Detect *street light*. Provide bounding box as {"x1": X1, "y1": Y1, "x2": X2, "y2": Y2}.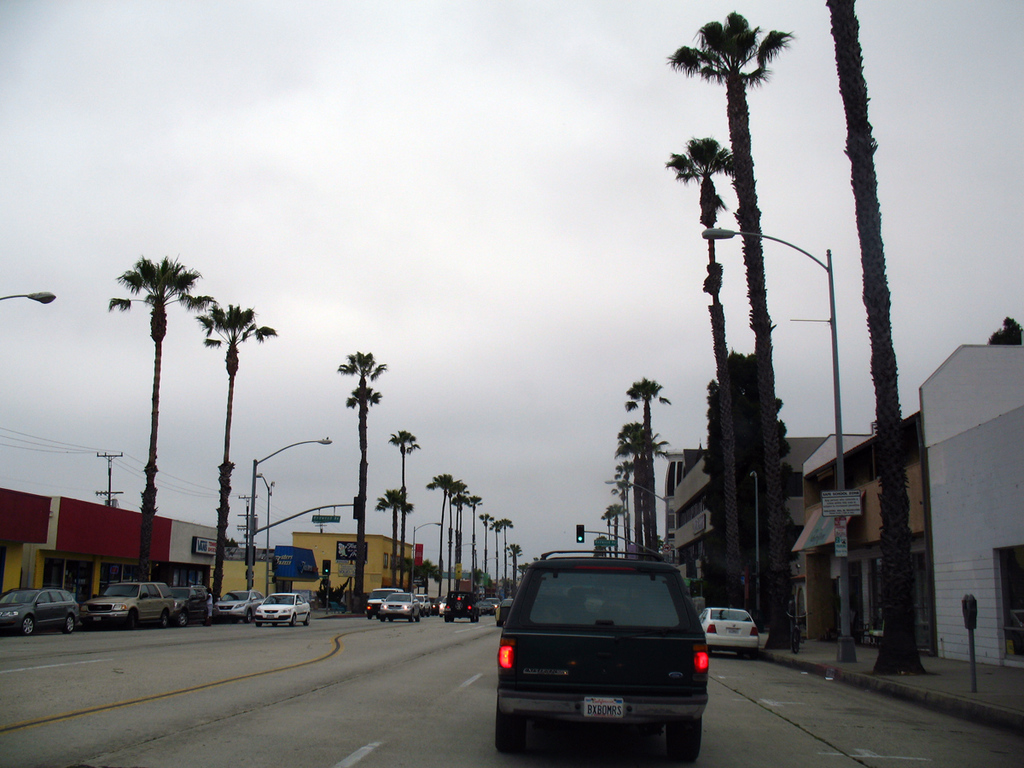
{"x1": 0, "y1": 285, "x2": 61, "y2": 308}.
